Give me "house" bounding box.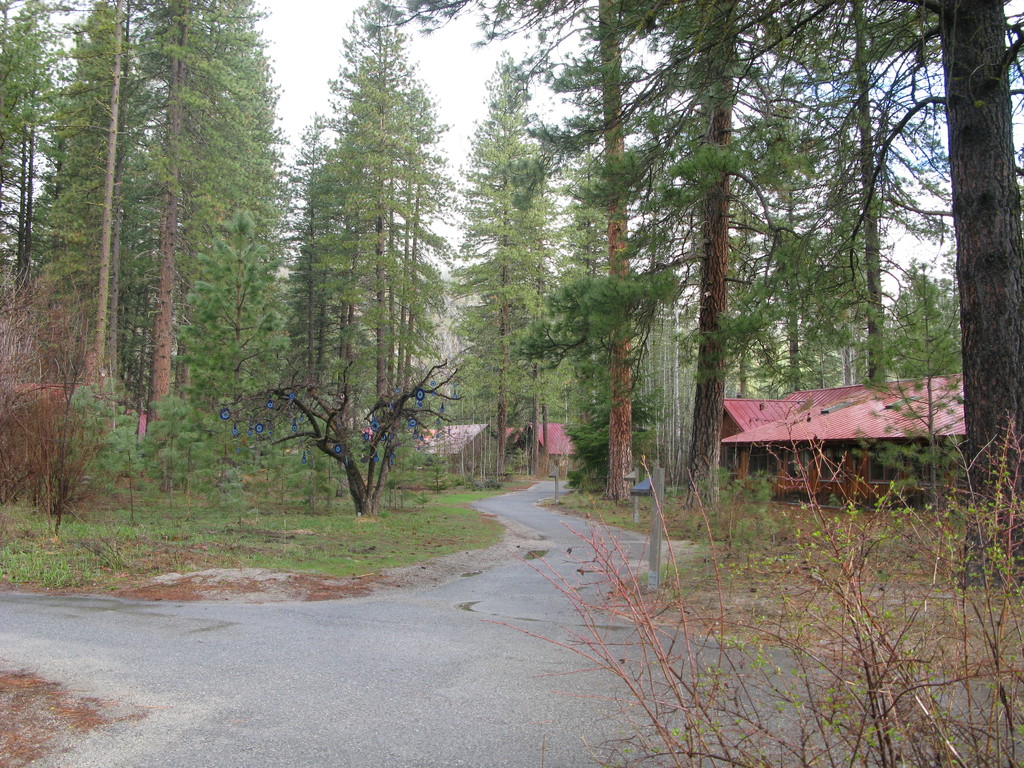
716,367,970,503.
